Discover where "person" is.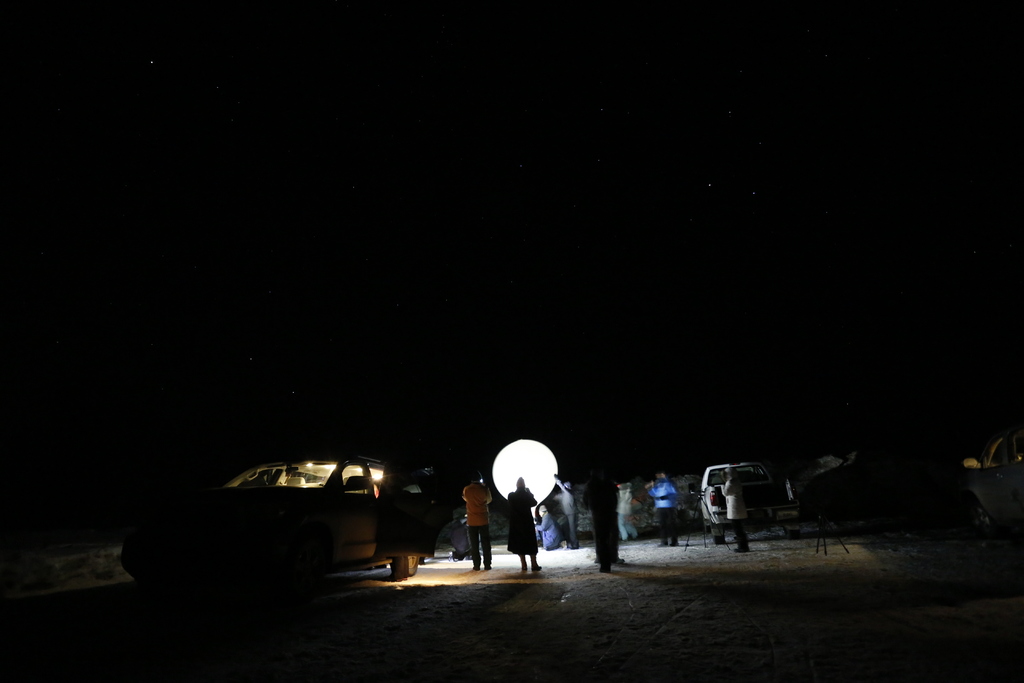
Discovered at <region>504, 476, 542, 572</region>.
